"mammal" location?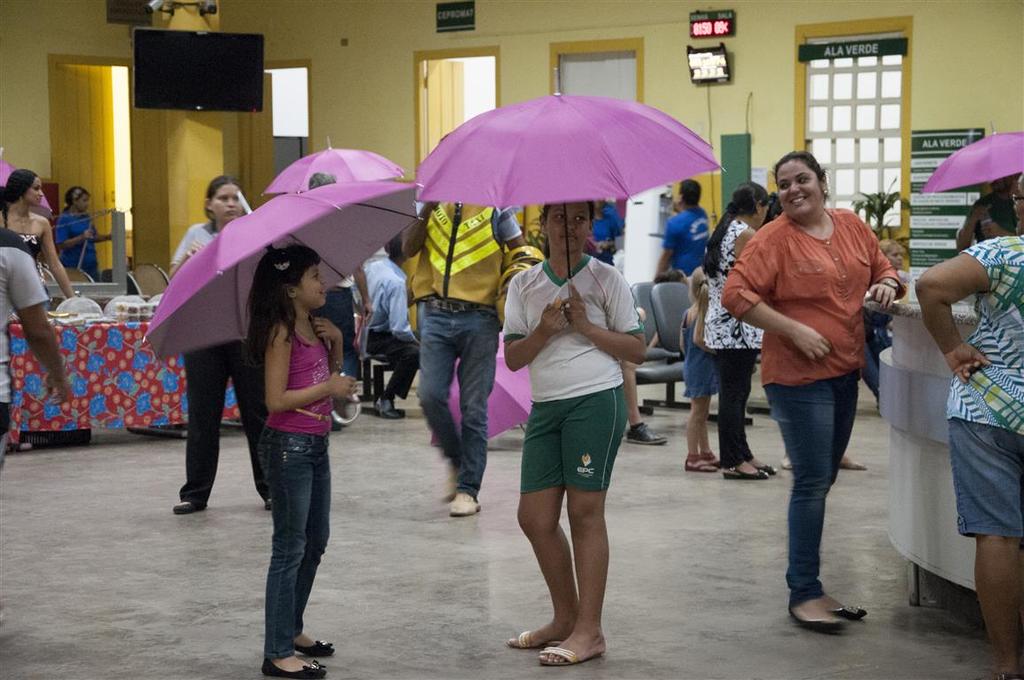
957,182,1014,252
